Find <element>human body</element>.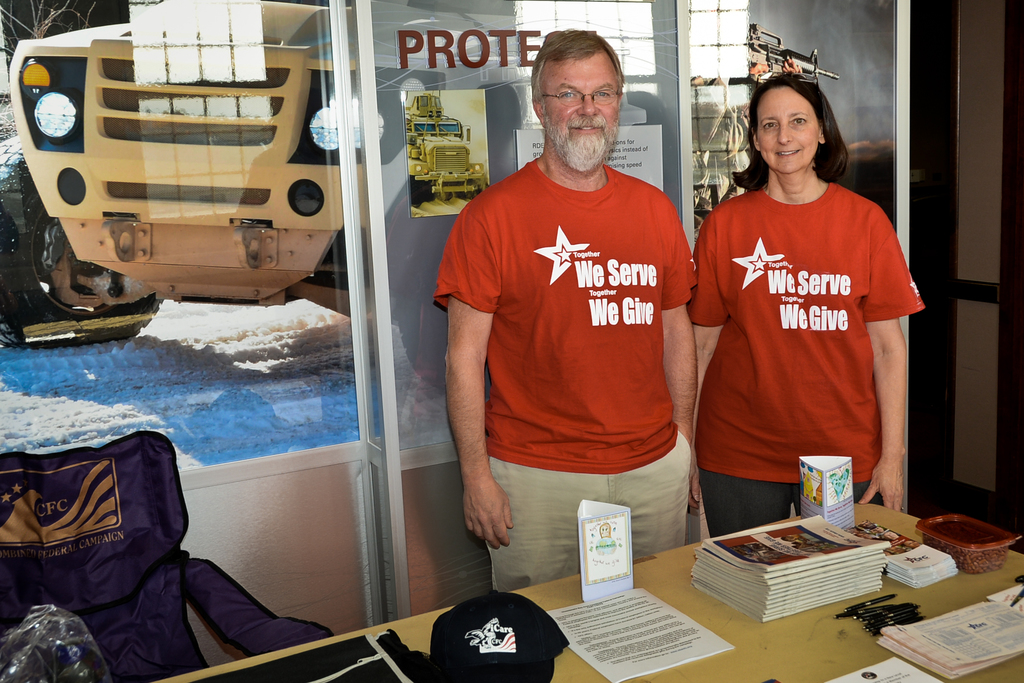
<region>434, 31, 691, 587</region>.
